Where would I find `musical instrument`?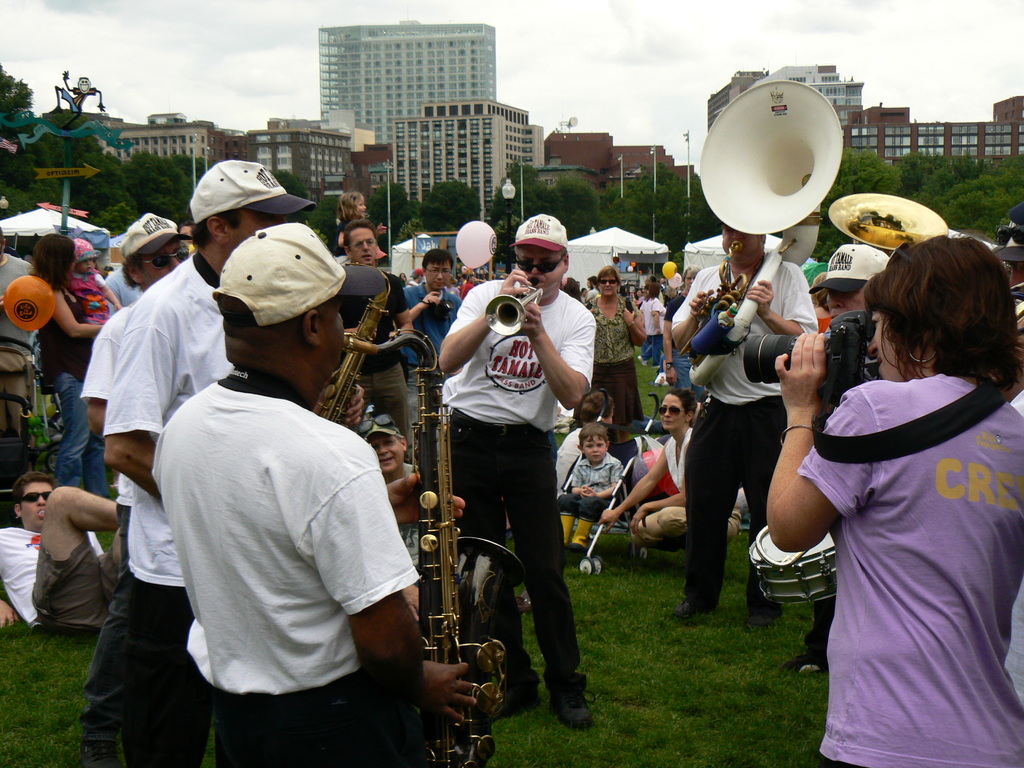
At detection(686, 74, 841, 381).
